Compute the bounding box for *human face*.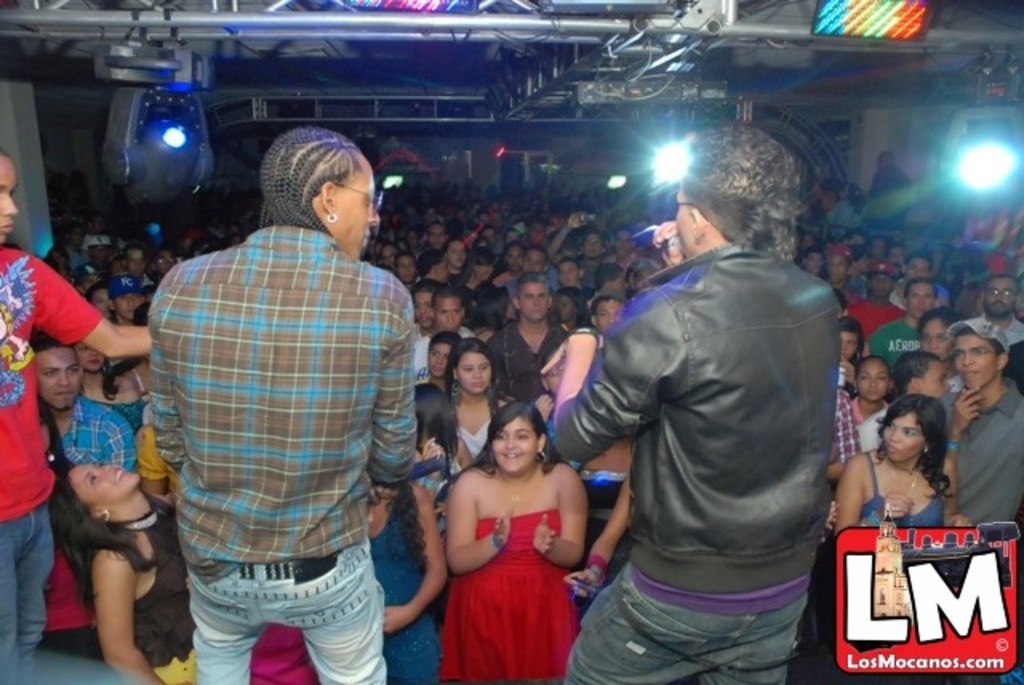
{"left": 70, "top": 458, "right": 141, "bottom": 506}.
